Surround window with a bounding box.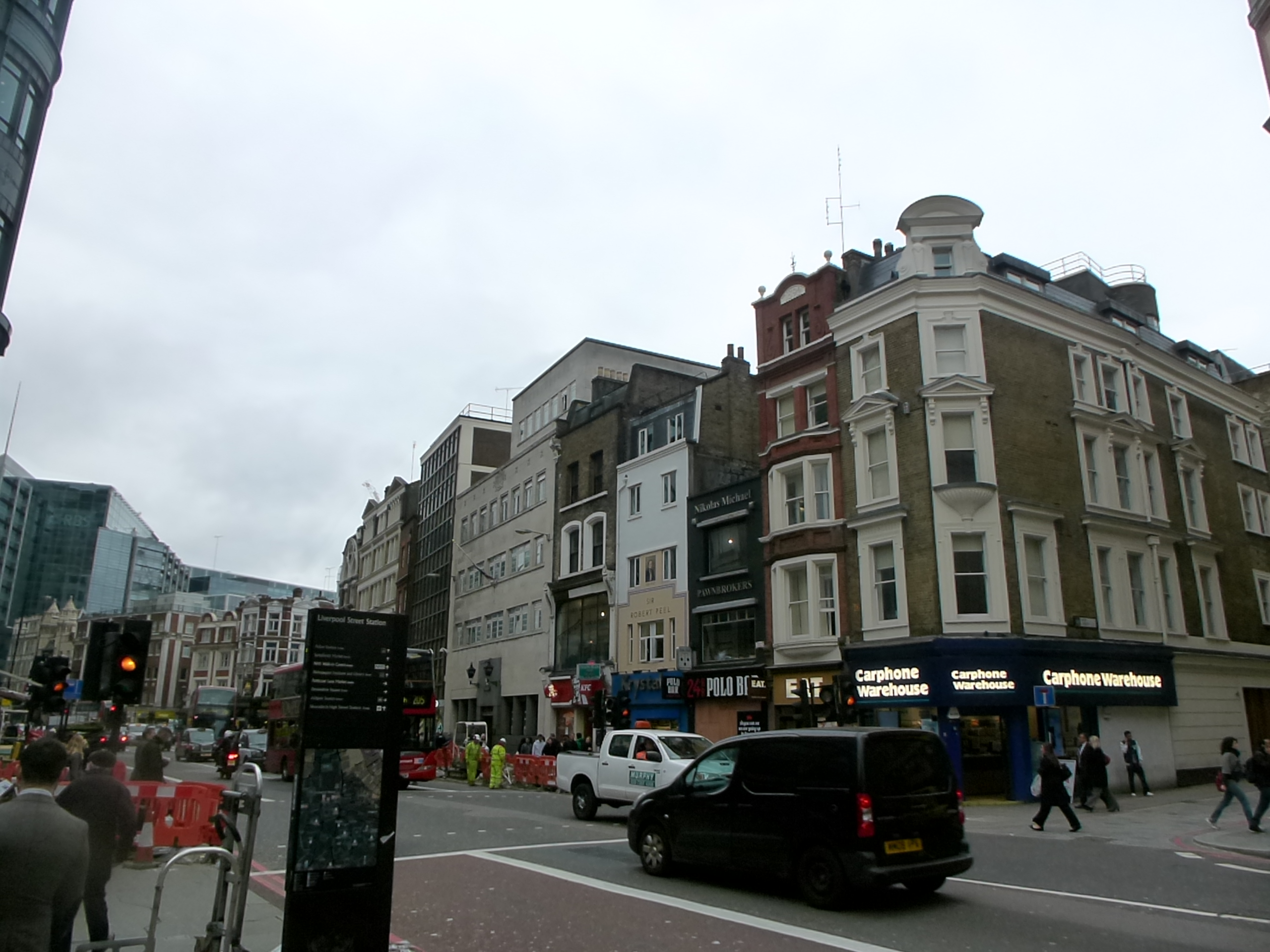
{"x1": 429, "y1": 169, "x2": 442, "y2": 196}.
